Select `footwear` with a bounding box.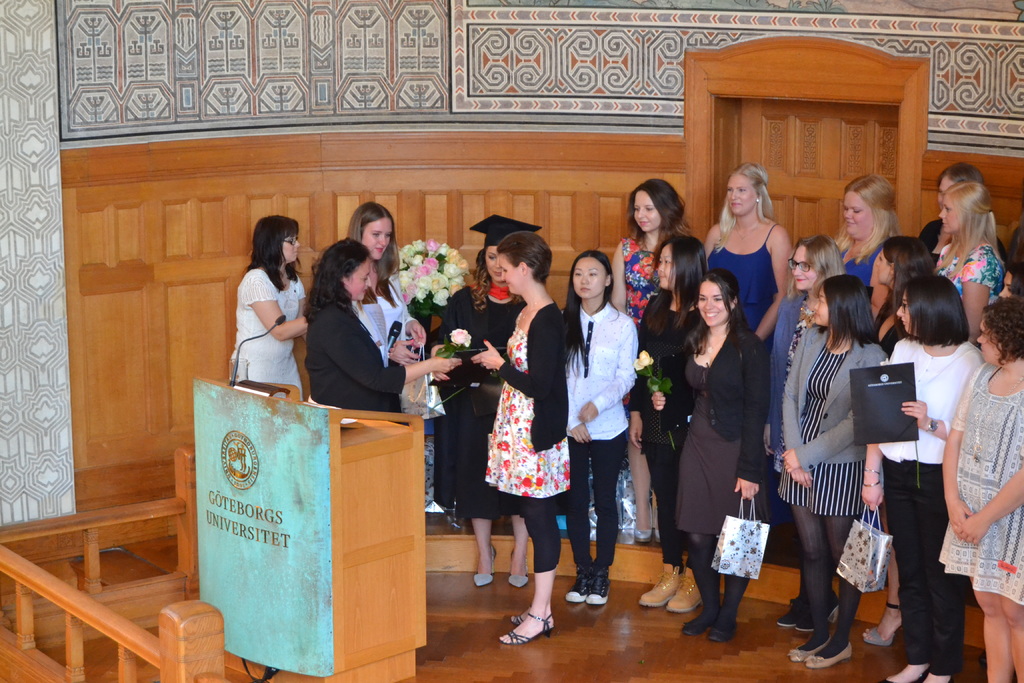
634 503 650 547.
